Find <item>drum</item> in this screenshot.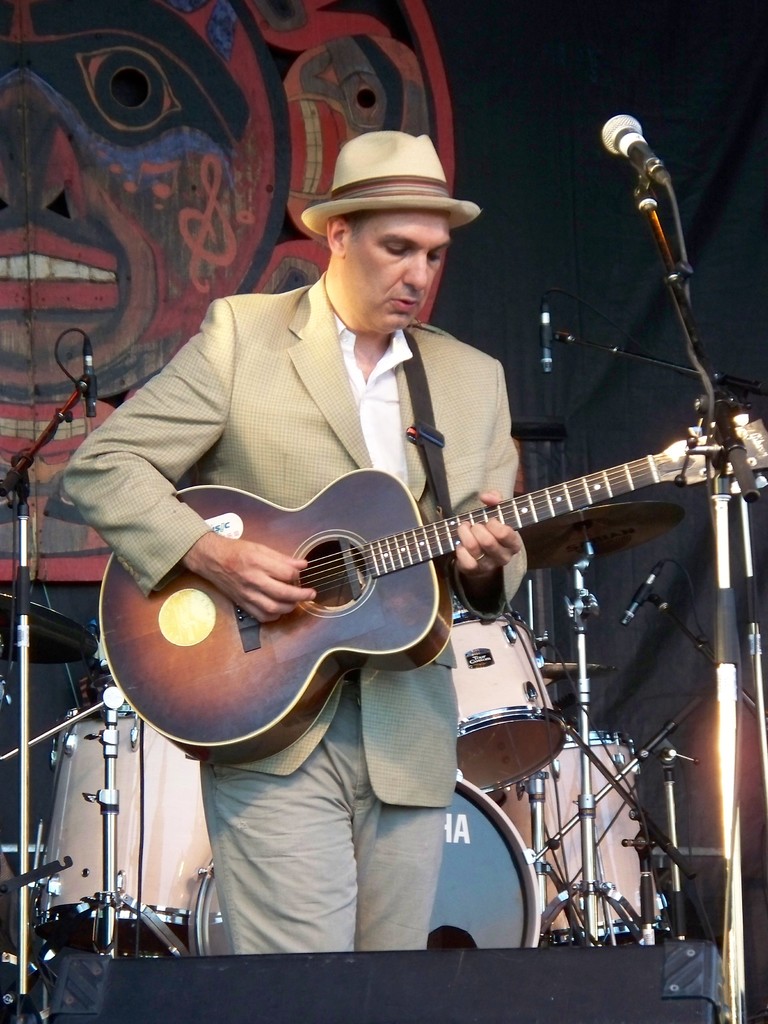
The bounding box for <item>drum</item> is box(449, 598, 568, 794).
